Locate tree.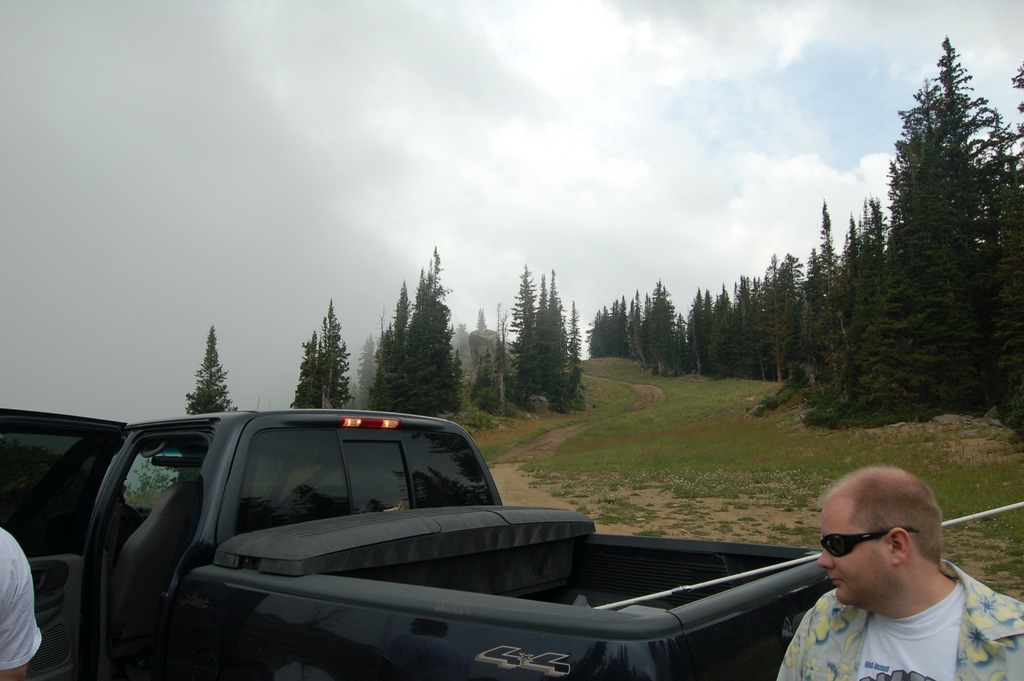
Bounding box: 319 299 356 408.
